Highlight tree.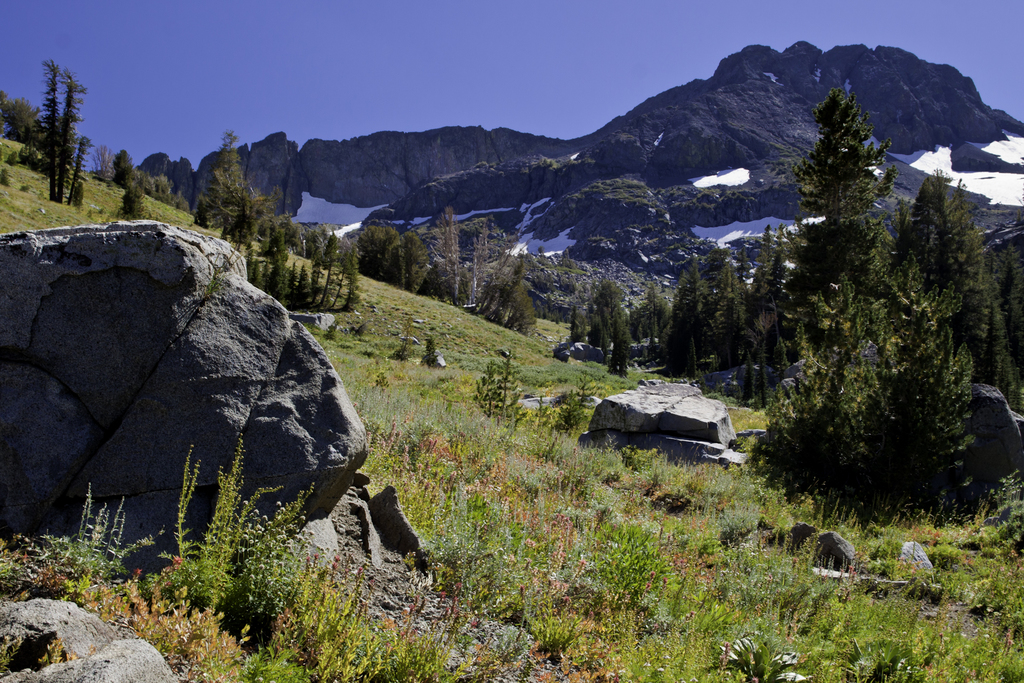
Highlighted region: <bbox>762, 69, 915, 356</bbox>.
